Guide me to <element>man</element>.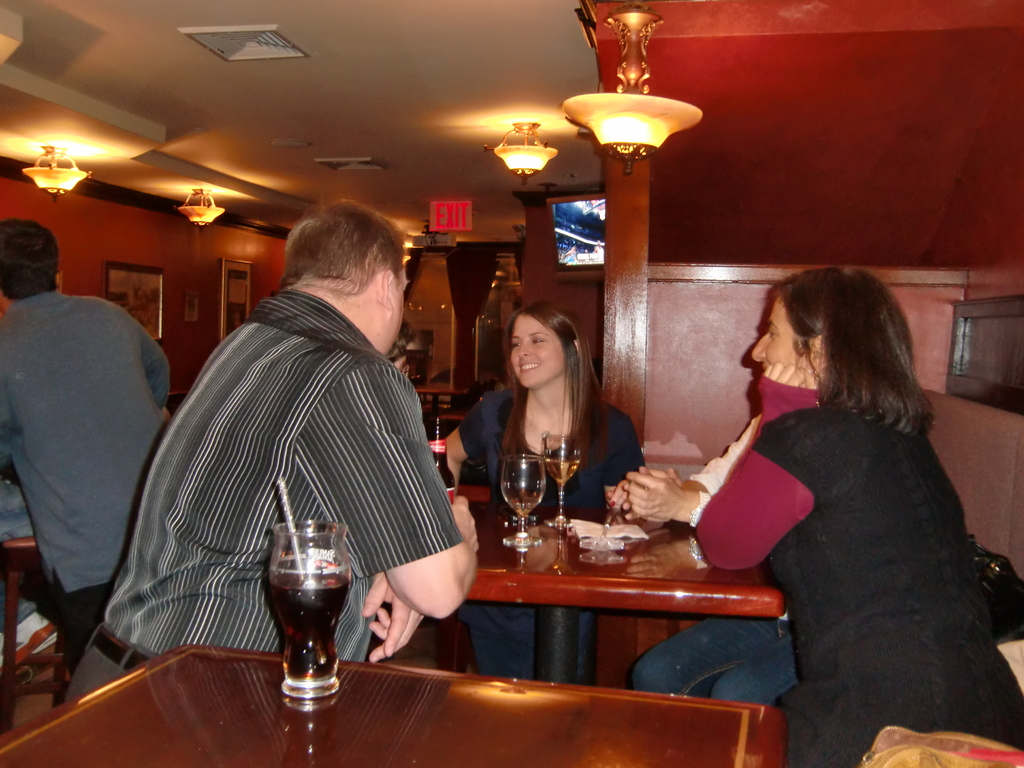
Guidance: box=[67, 196, 481, 691].
